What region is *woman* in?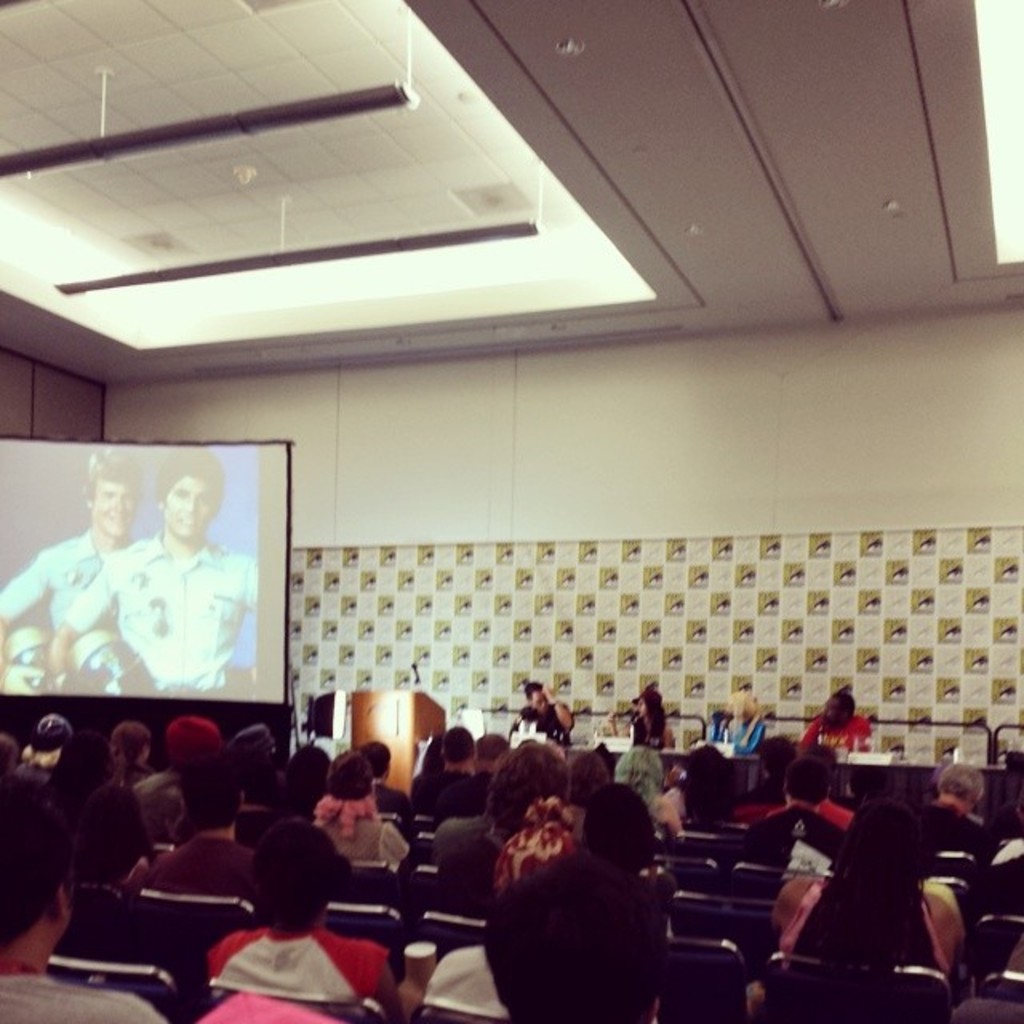
x1=600, y1=688, x2=675, y2=754.
